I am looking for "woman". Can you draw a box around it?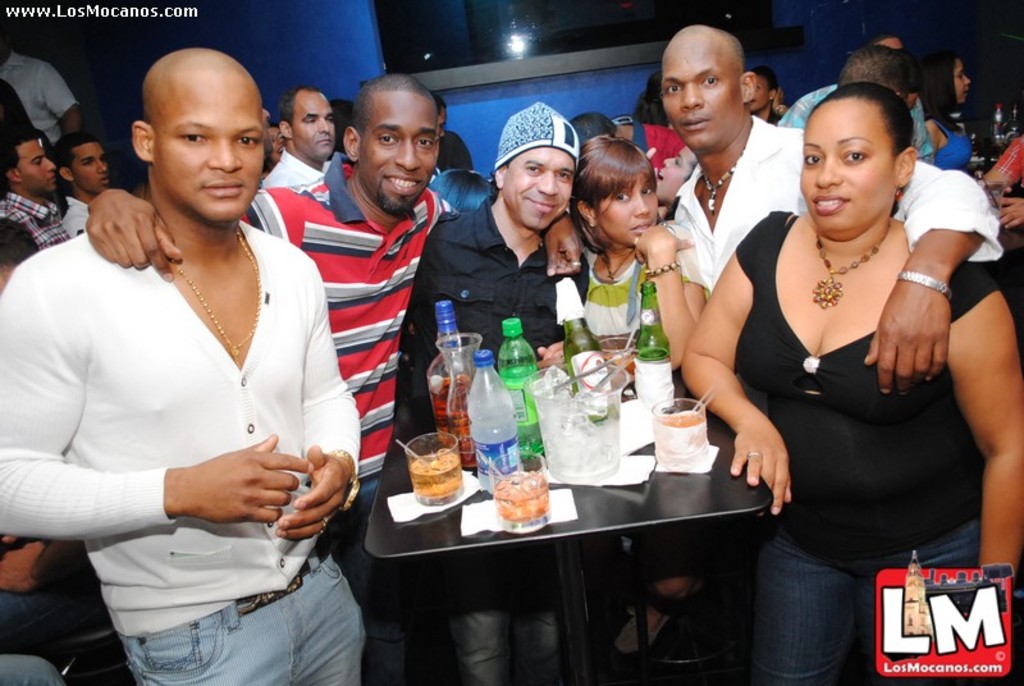
Sure, the bounding box is (x1=772, y1=87, x2=790, y2=113).
